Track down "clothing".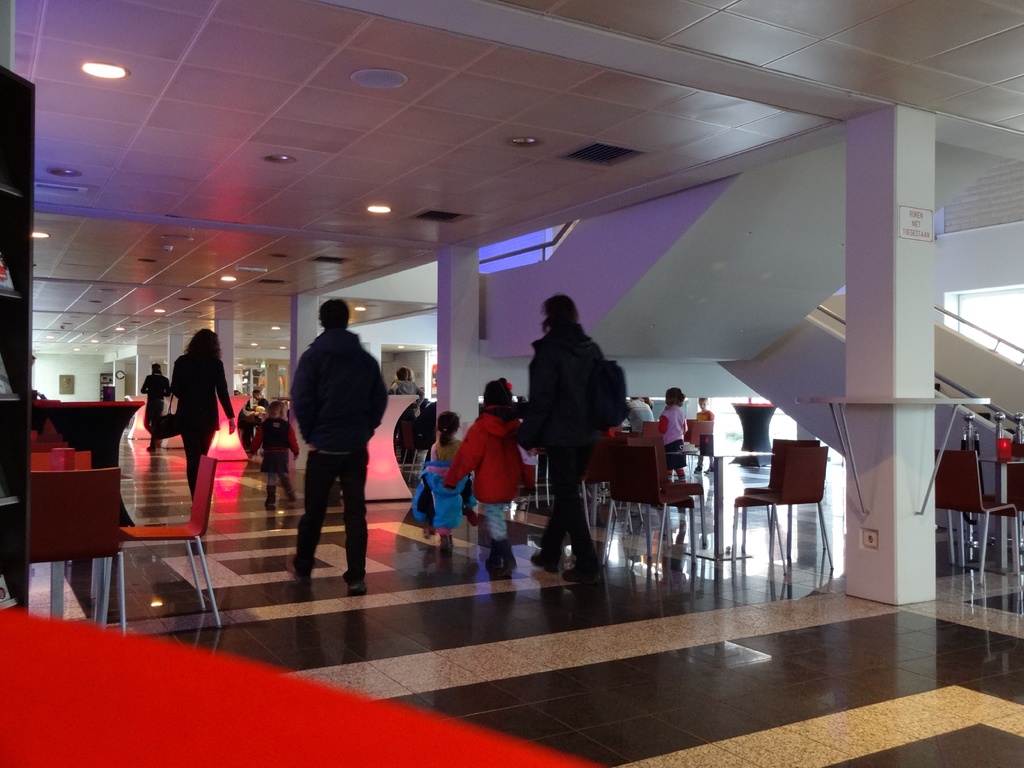
Tracked to [515,320,609,570].
